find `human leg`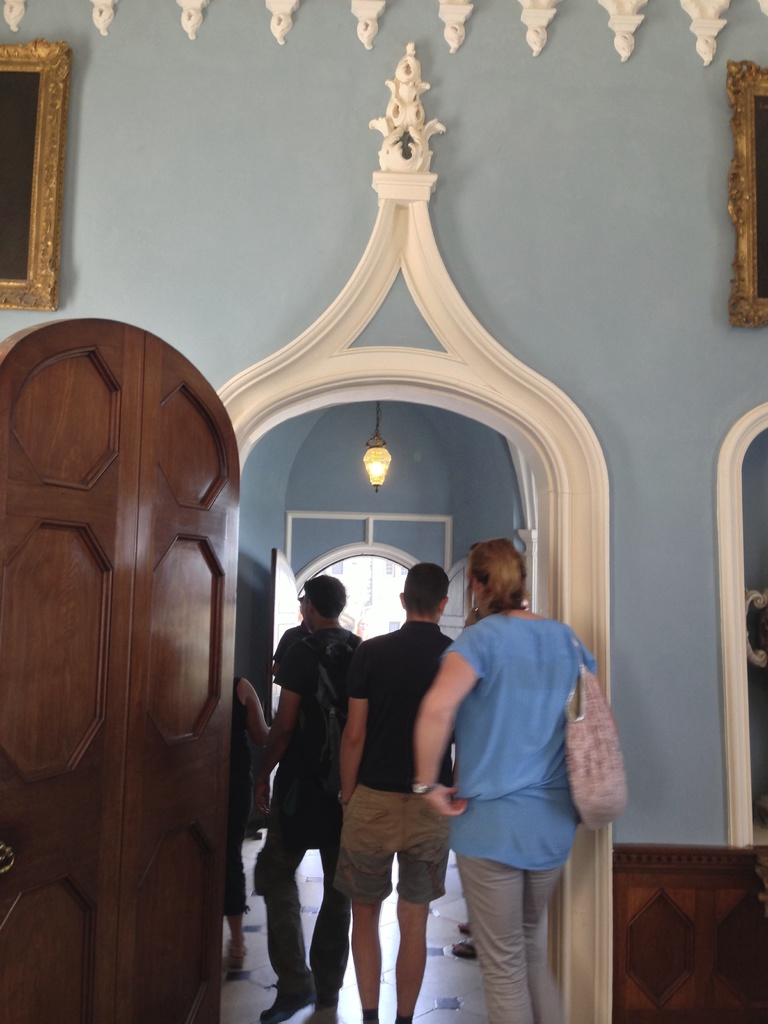
region(315, 832, 352, 1023)
